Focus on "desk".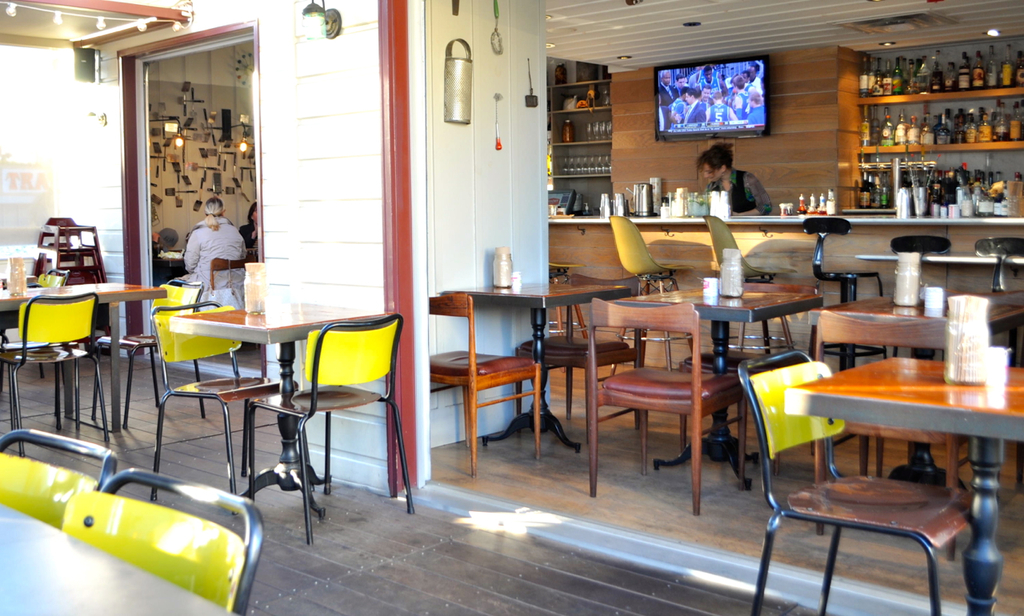
Focused at (138, 302, 360, 495).
